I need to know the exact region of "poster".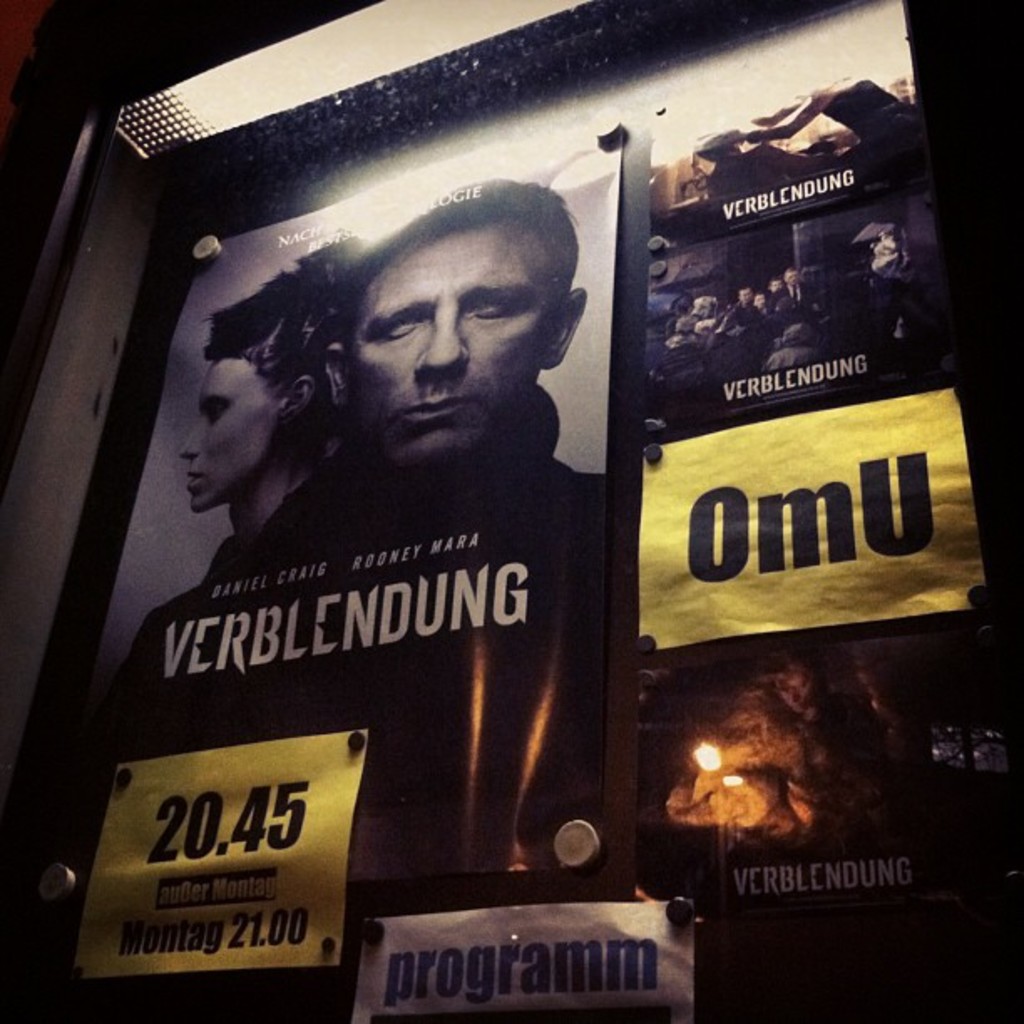
Region: locate(651, 28, 934, 254).
